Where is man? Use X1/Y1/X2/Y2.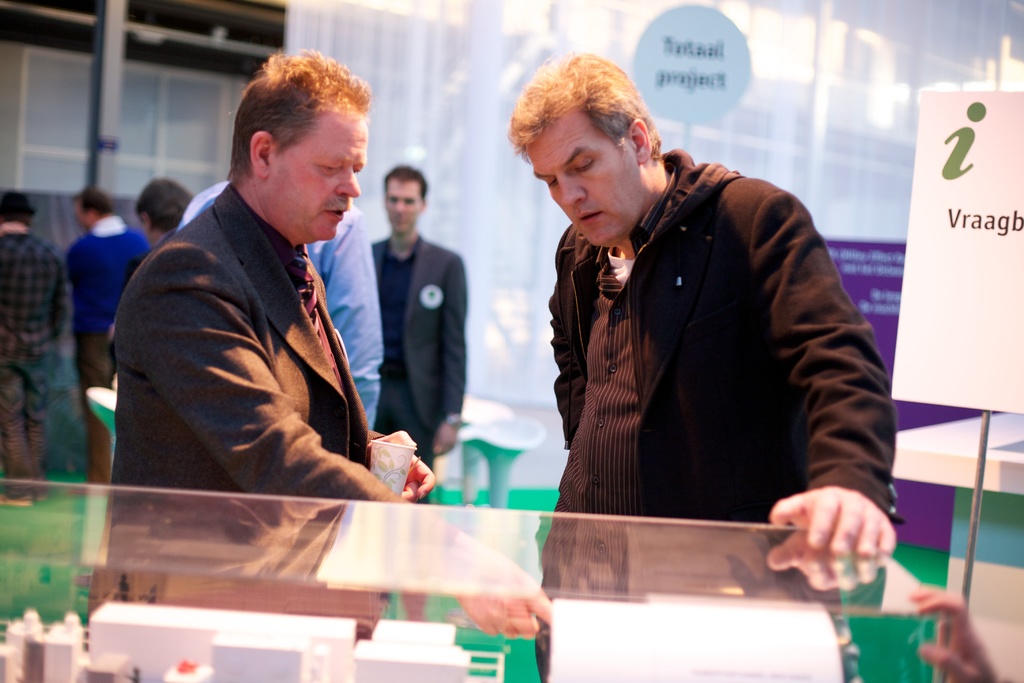
88/40/553/639.
